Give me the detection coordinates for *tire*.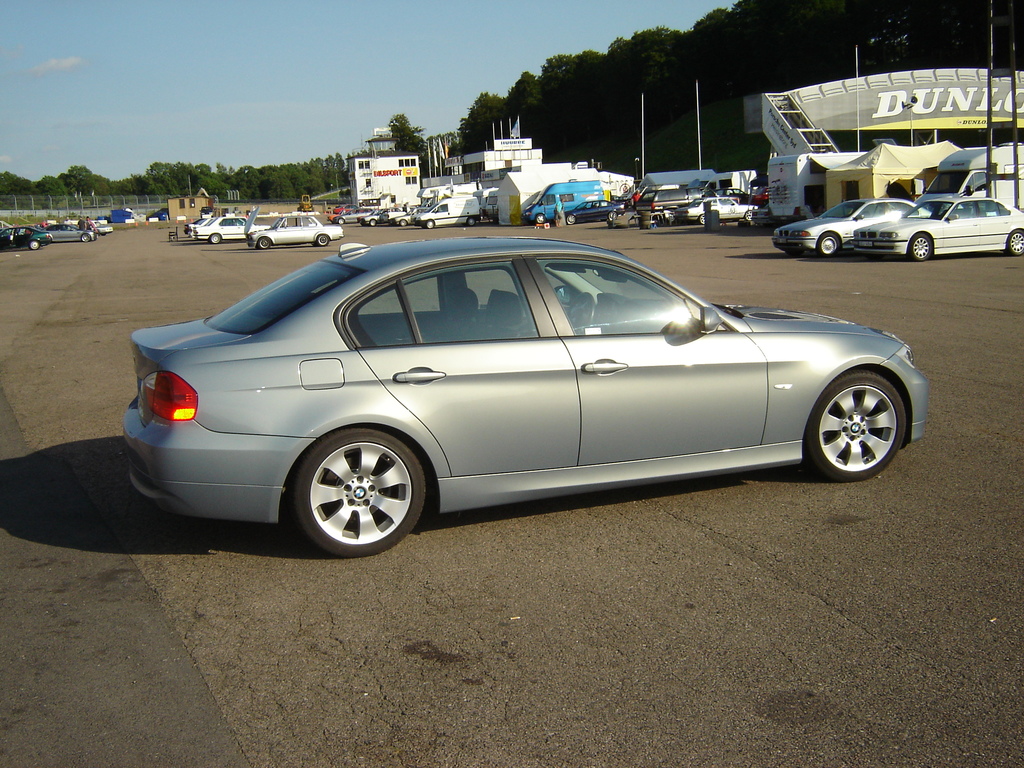
left=819, top=233, right=838, bottom=255.
